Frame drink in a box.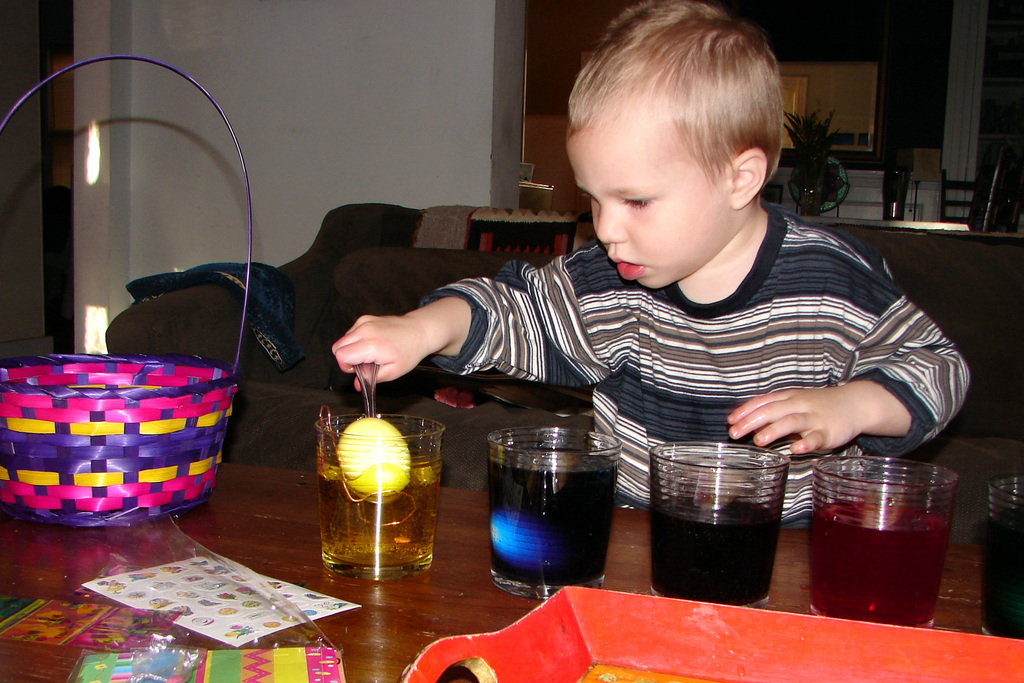
<region>646, 498, 783, 603</region>.
